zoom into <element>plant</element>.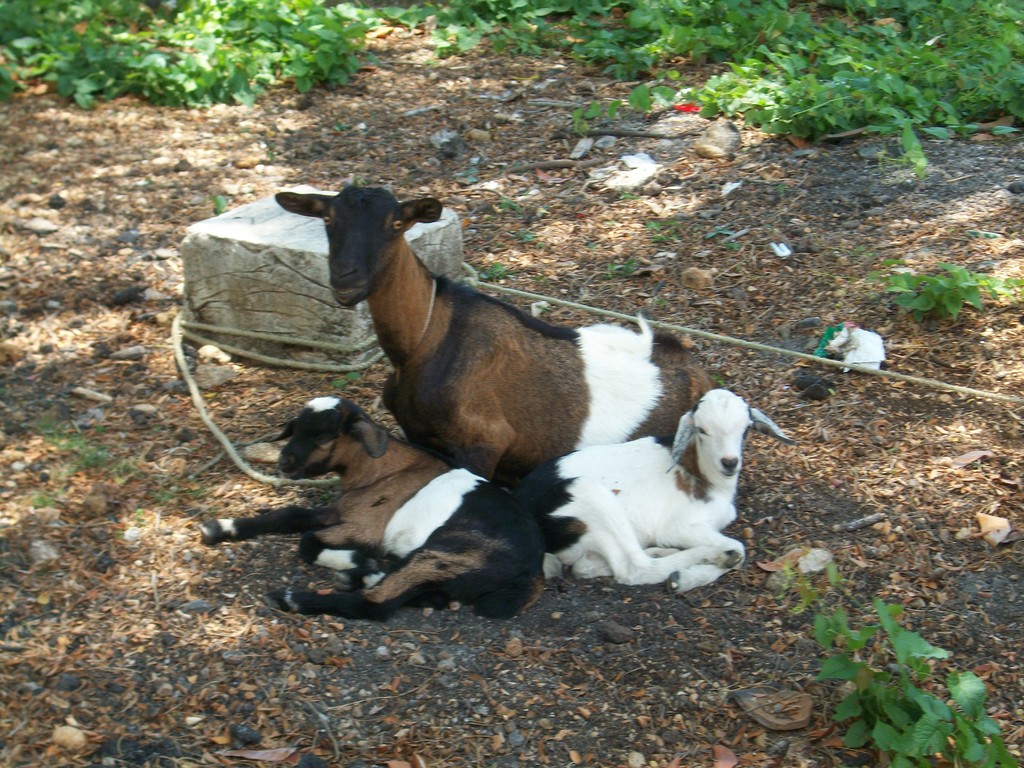
Zoom target: (left=586, top=239, right=594, bottom=247).
